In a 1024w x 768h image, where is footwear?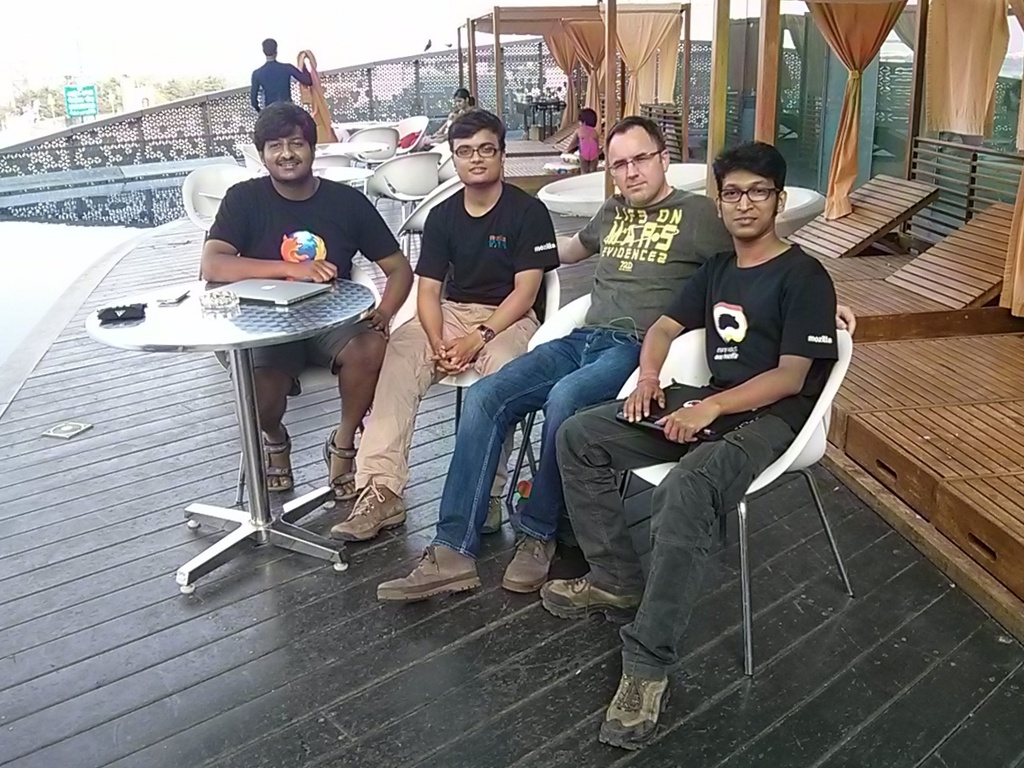
region(476, 492, 507, 536).
